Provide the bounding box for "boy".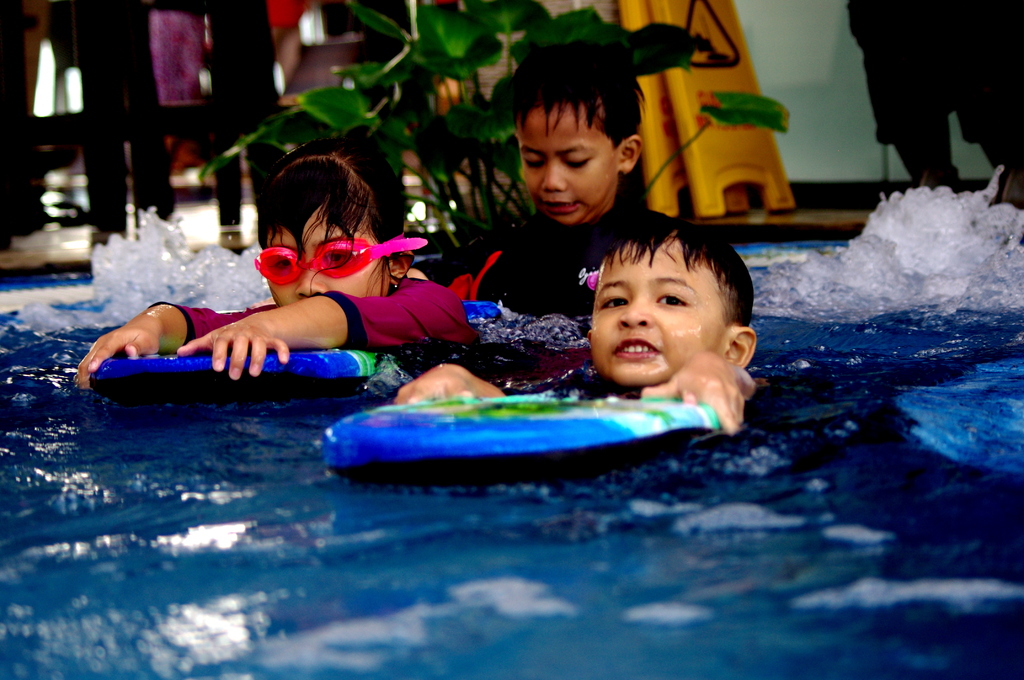
381/224/777/447.
